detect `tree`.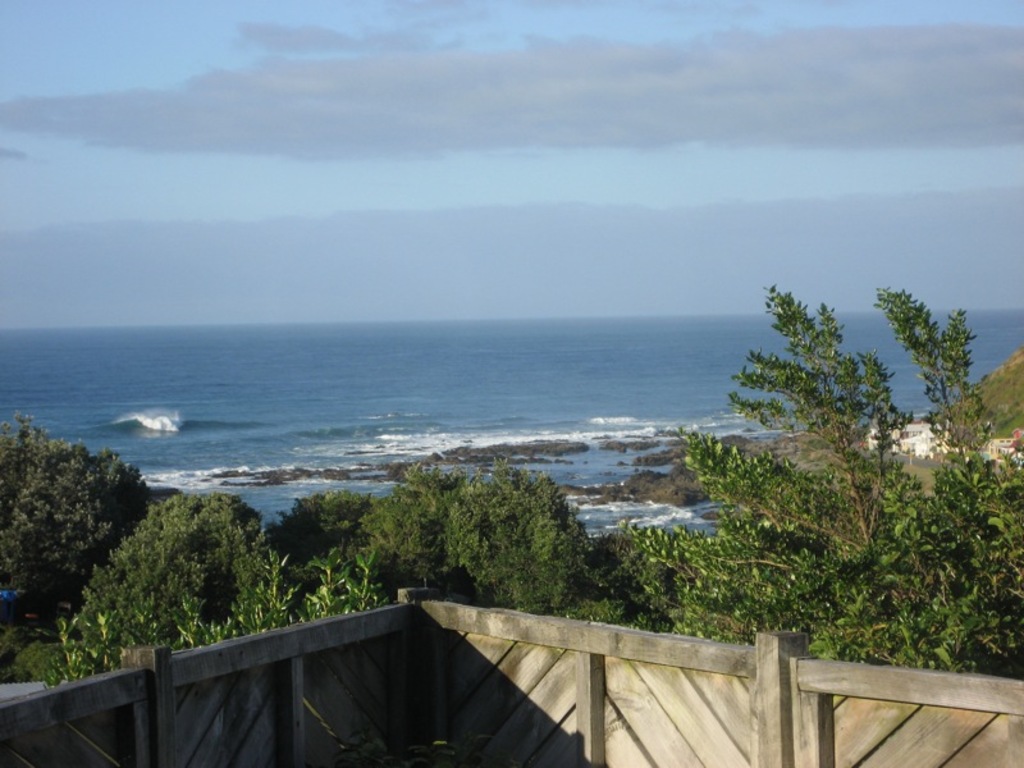
Detected at (620, 293, 1023, 672).
